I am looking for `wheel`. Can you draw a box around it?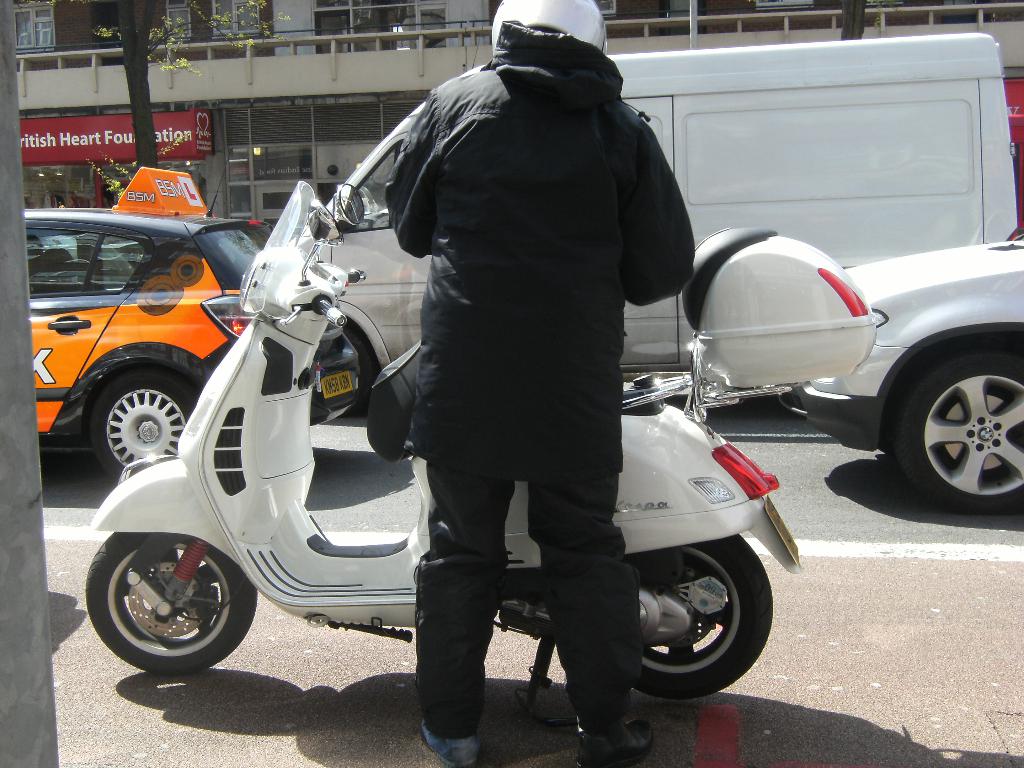
Sure, the bounding box is select_region(88, 364, 207, 483).
